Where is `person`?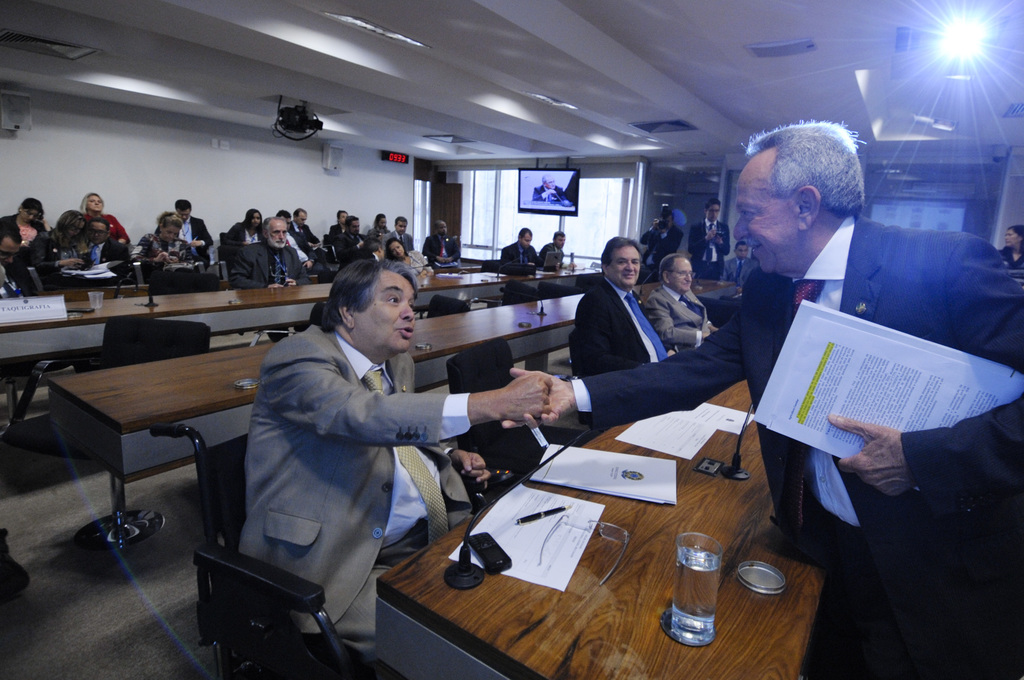
bbox(540, 228, 566, 279).
